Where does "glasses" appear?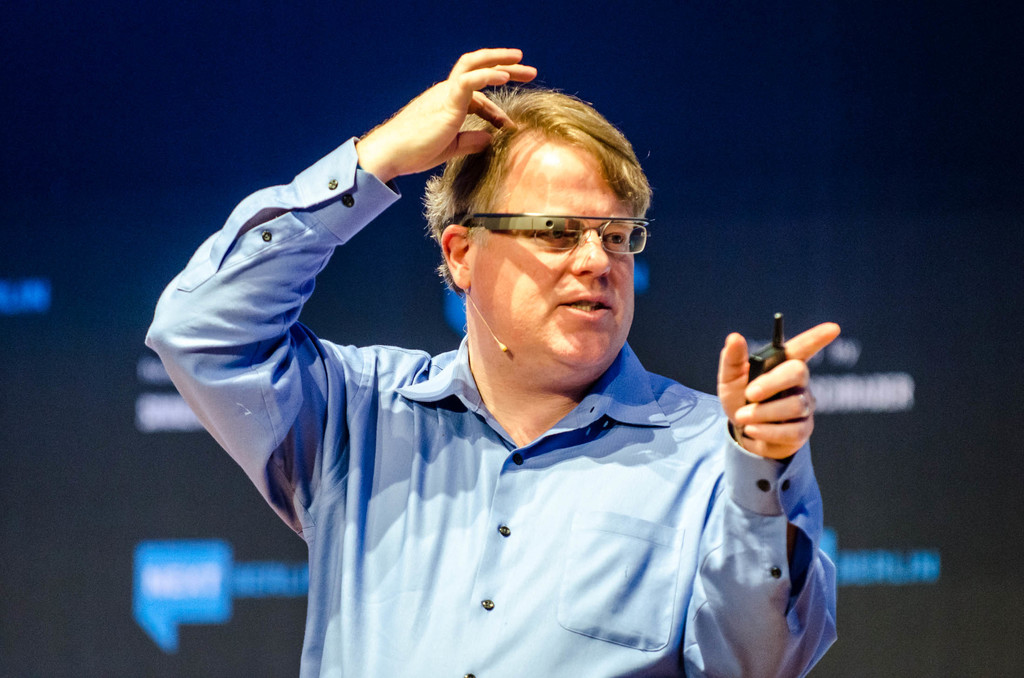
Appears at locate(455, 213, 653, 252).
